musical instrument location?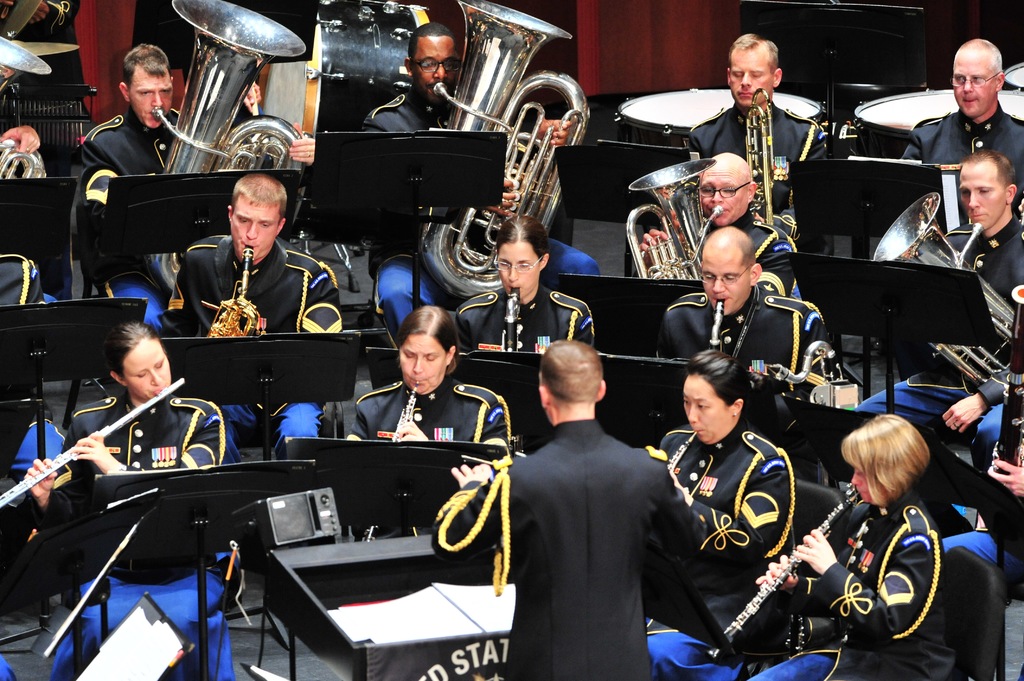
l=20, t=38, r=85, b=56
